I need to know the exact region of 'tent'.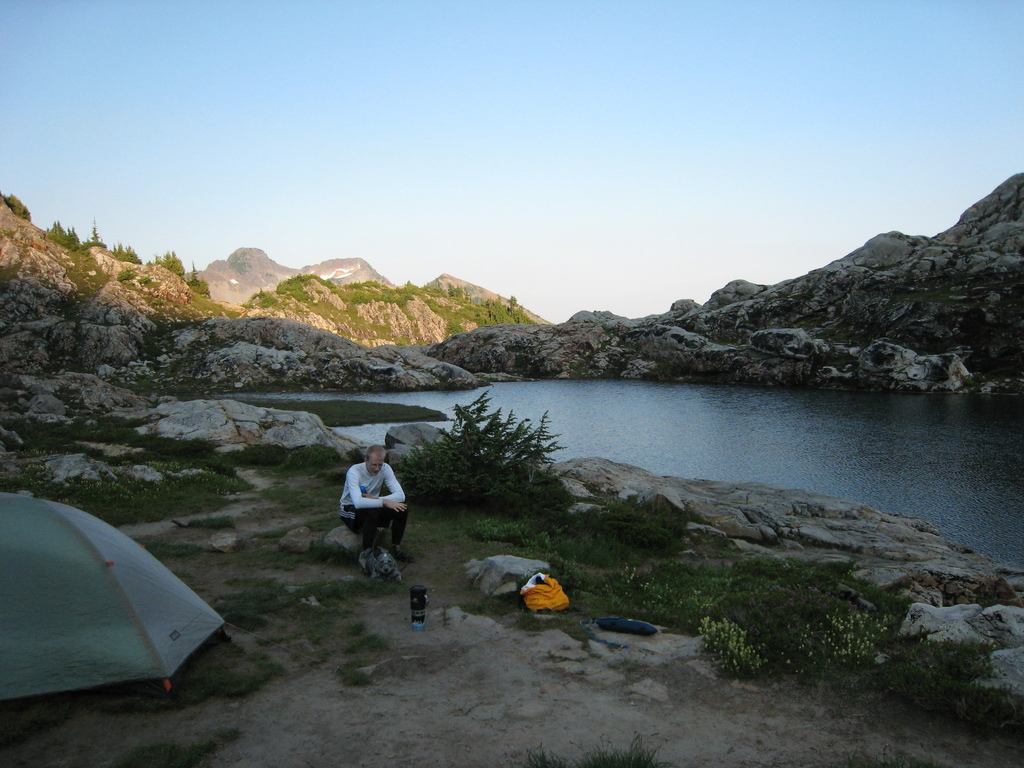
Region: crop(0, 504, 236, 717).
